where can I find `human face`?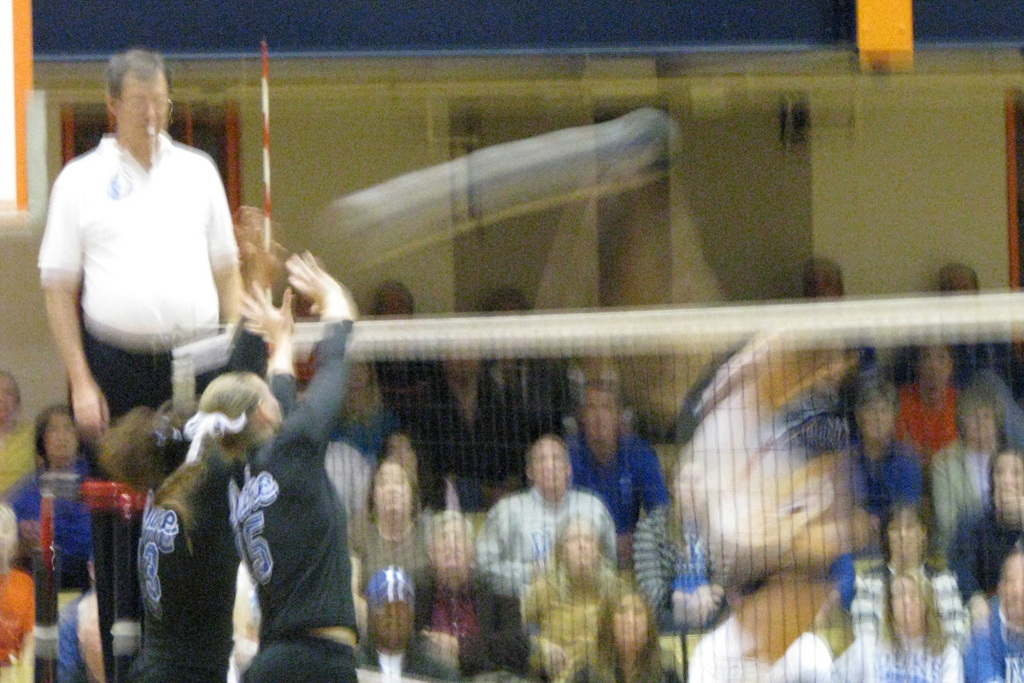
You can find it at 377 463 409 509.
